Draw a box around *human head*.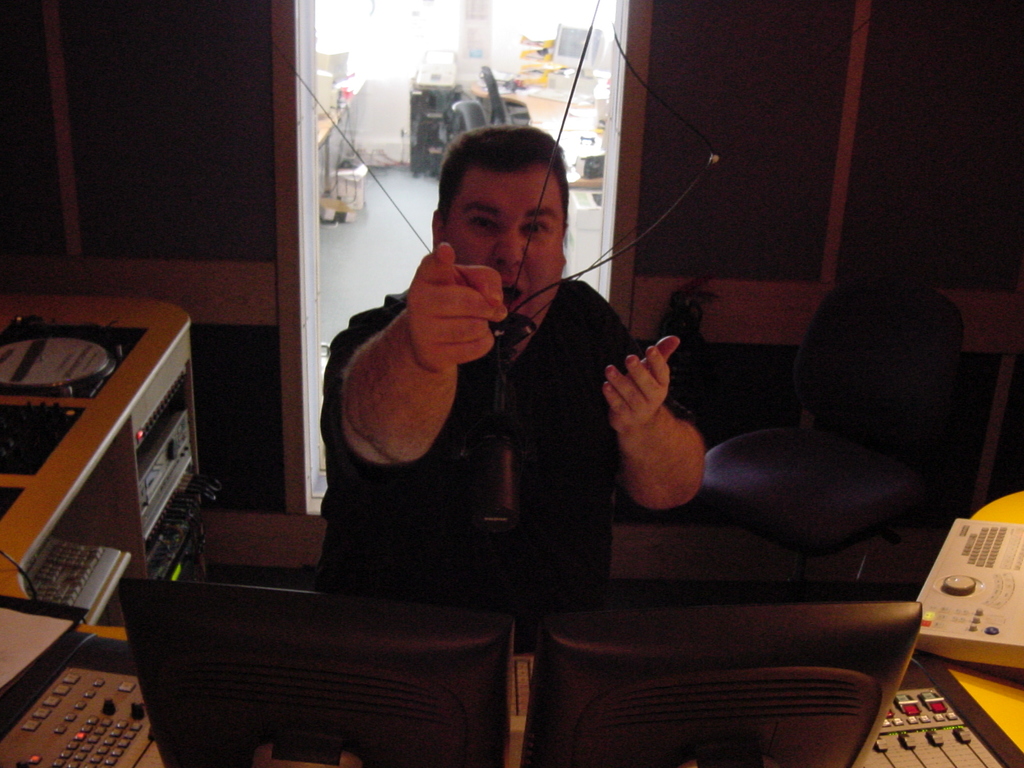
<box>424,123,573,292</box>.
